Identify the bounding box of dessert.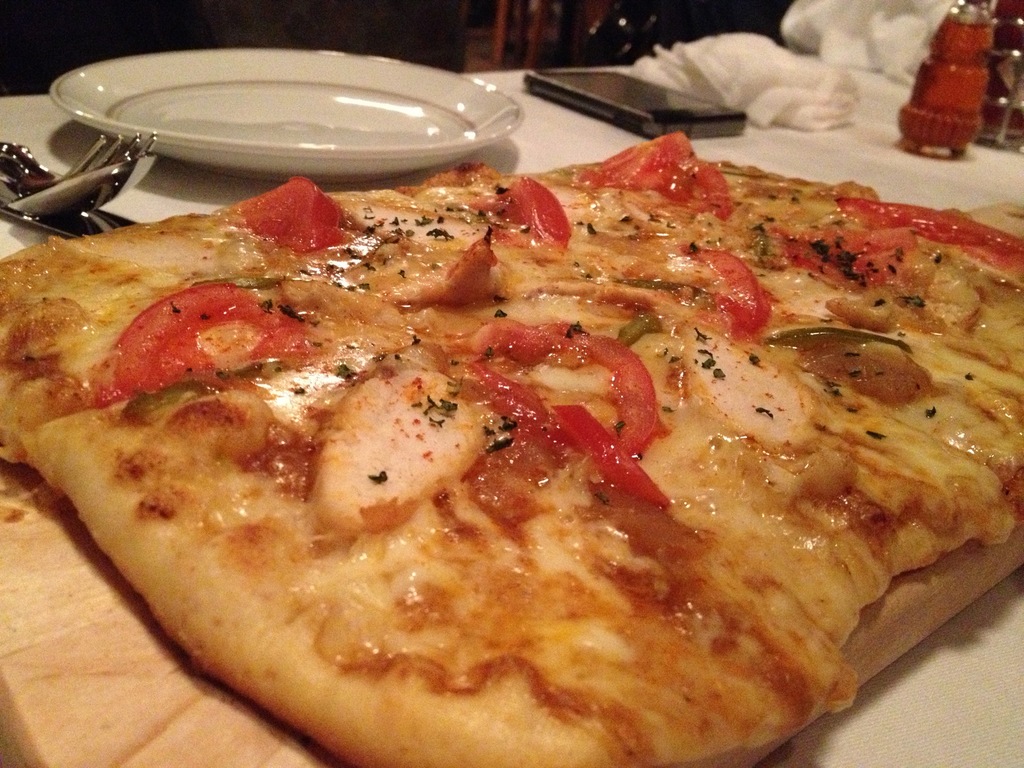
pyautogui.locateOnScreen(5, 134, 1023, 766).
